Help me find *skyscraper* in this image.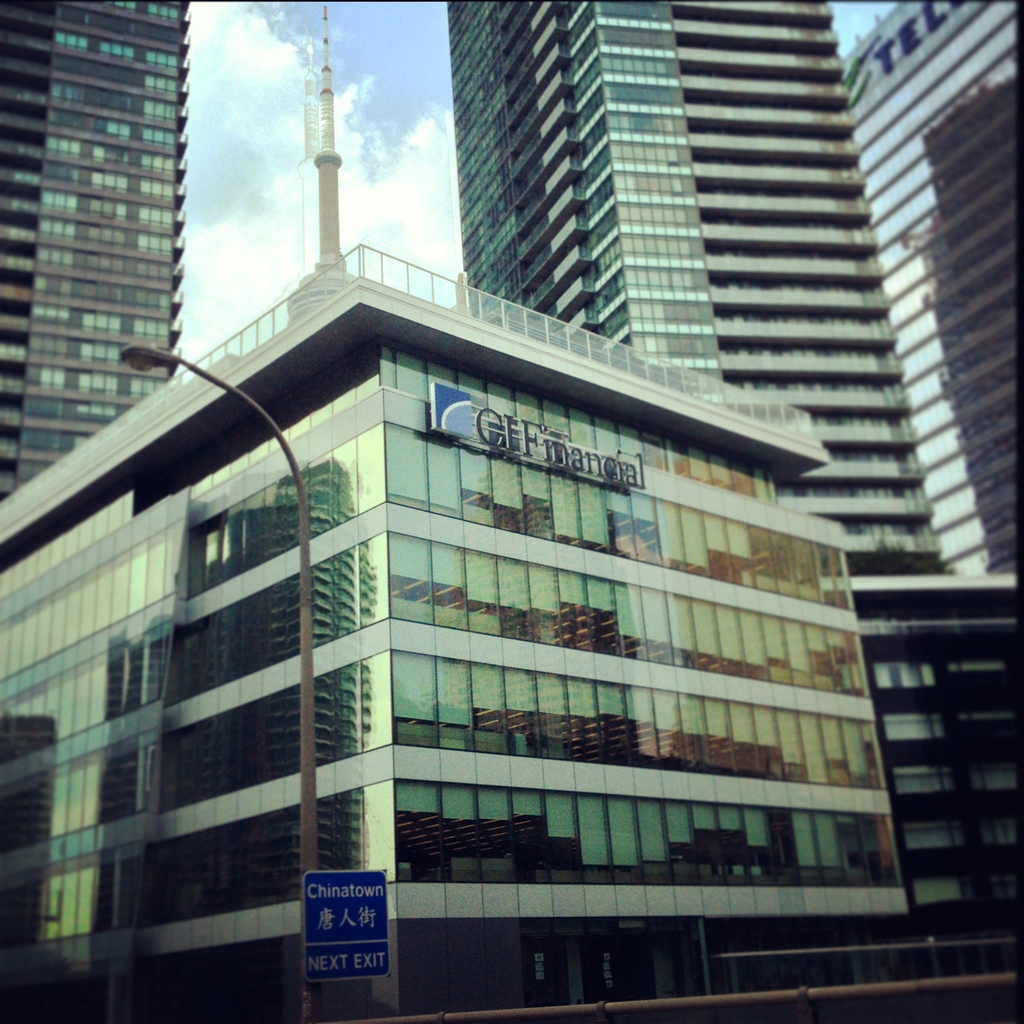
Found it: 846 0 1016 588.
